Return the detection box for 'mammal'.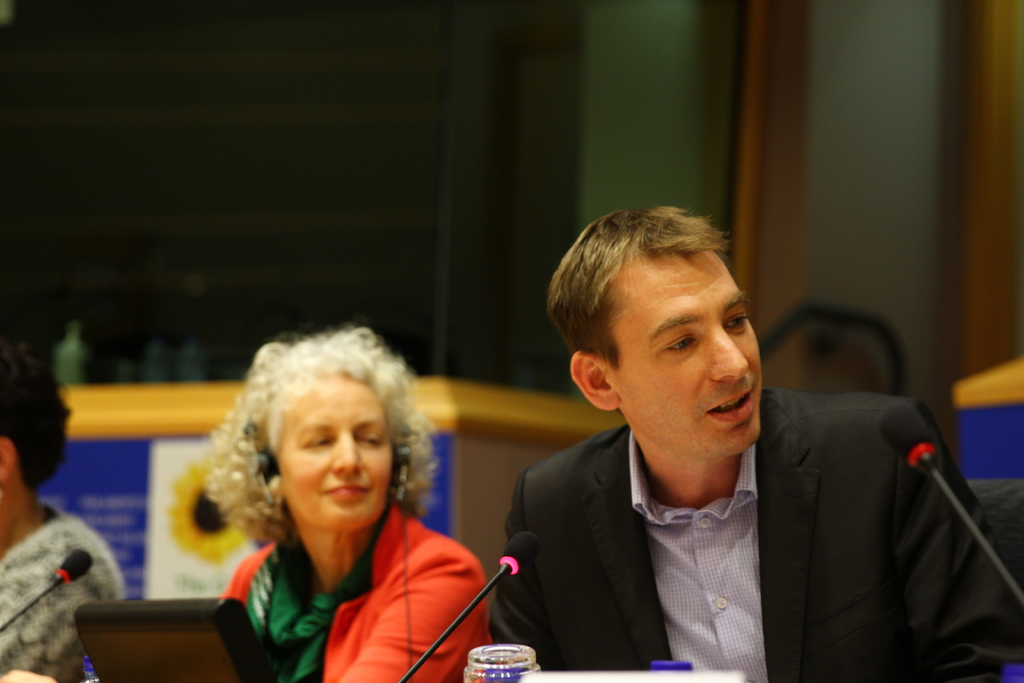
197/318/499/682.
